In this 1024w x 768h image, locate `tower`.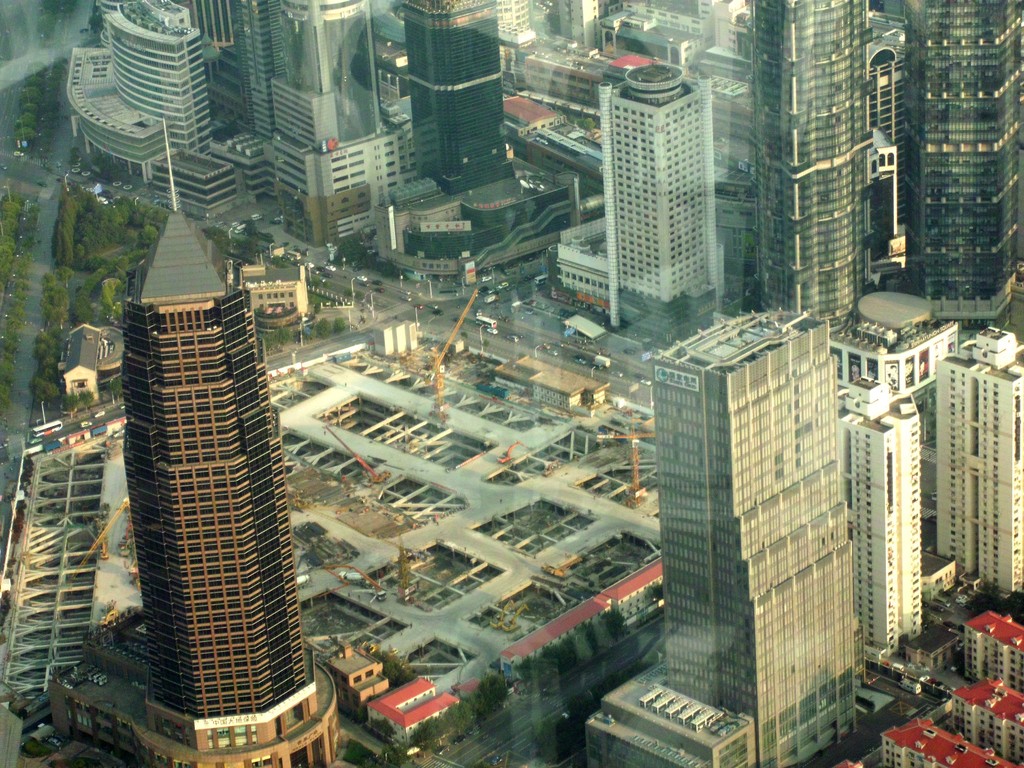
Bounding box: select_region(111, 3, 203, 155).
